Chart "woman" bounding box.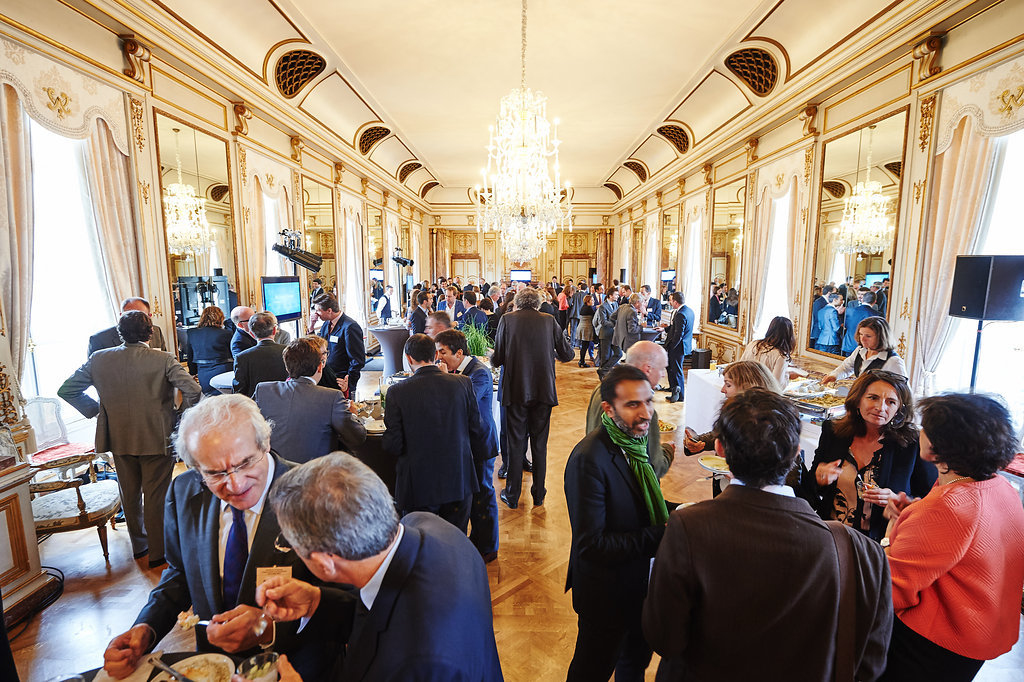
Charted: Rect(573, 293, 595, 364).
